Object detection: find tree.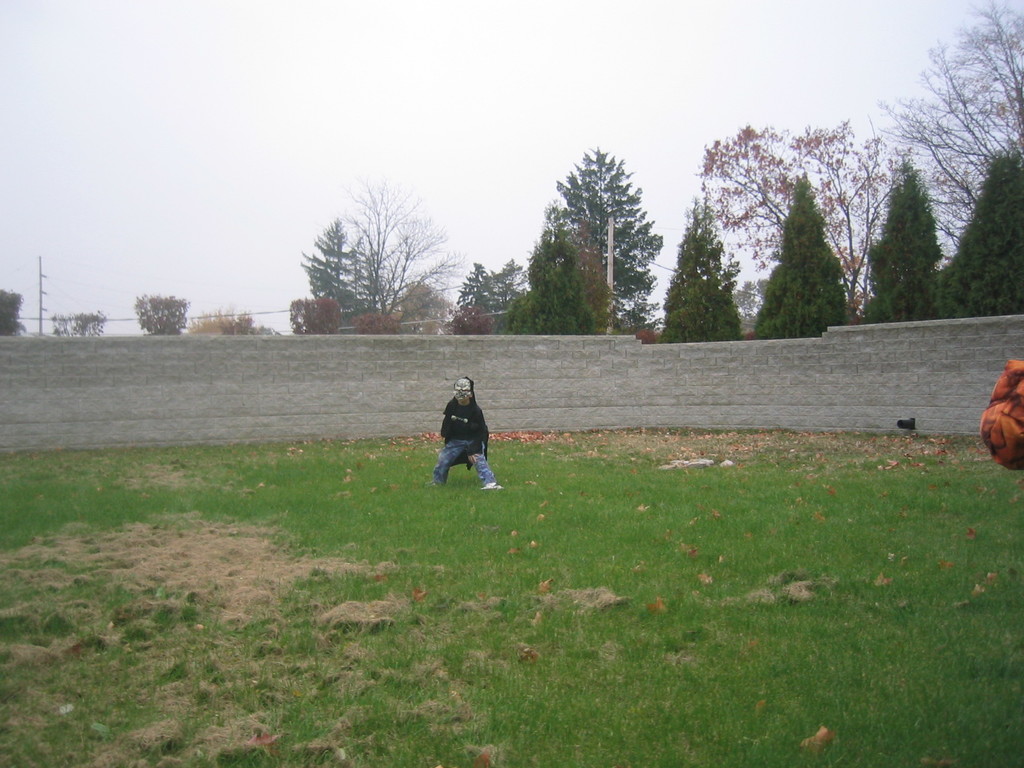
{"x1": 461, "y1": 267, "x2": 528, "y2": 333}.
